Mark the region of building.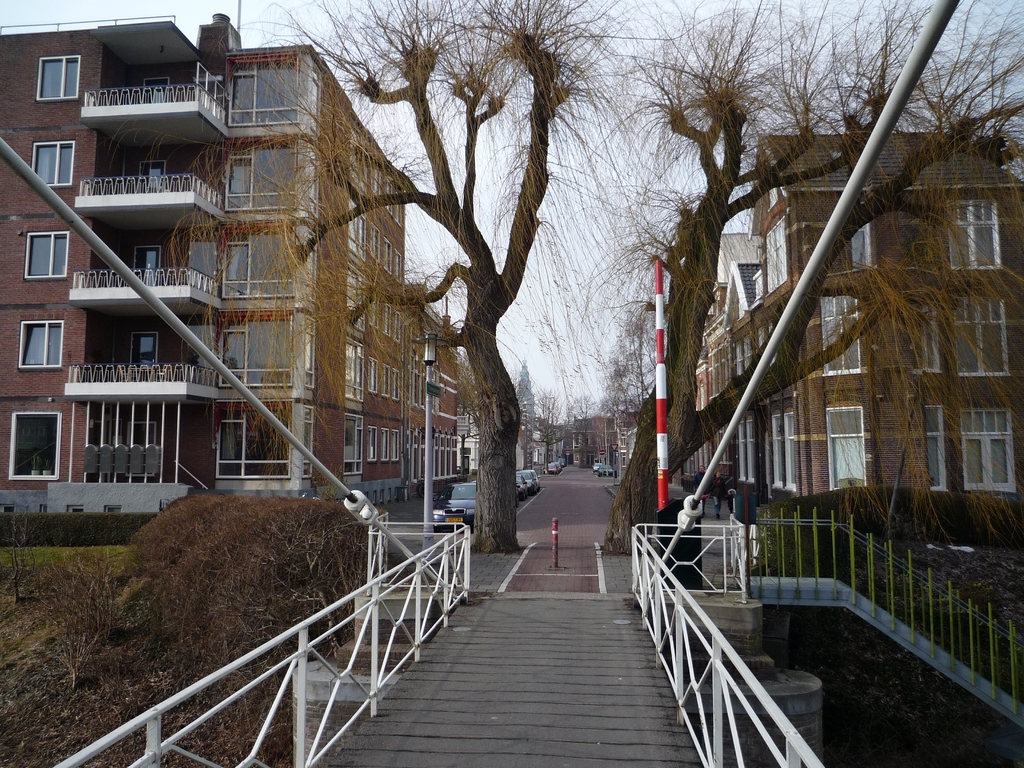
Region: Rect(401, 300, 461, 497).
